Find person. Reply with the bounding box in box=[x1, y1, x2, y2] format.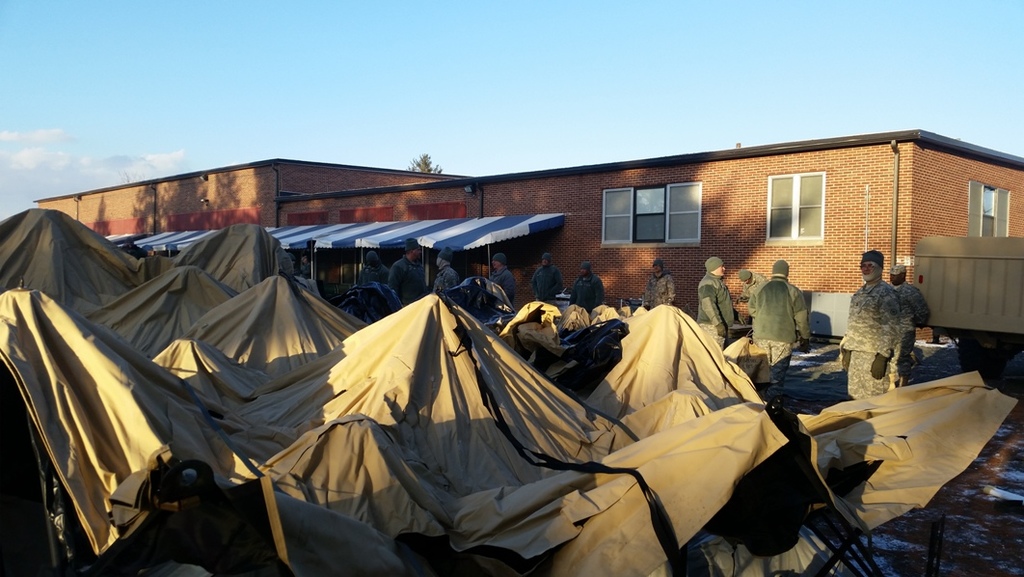
box=[644, 256, 673, 311].
